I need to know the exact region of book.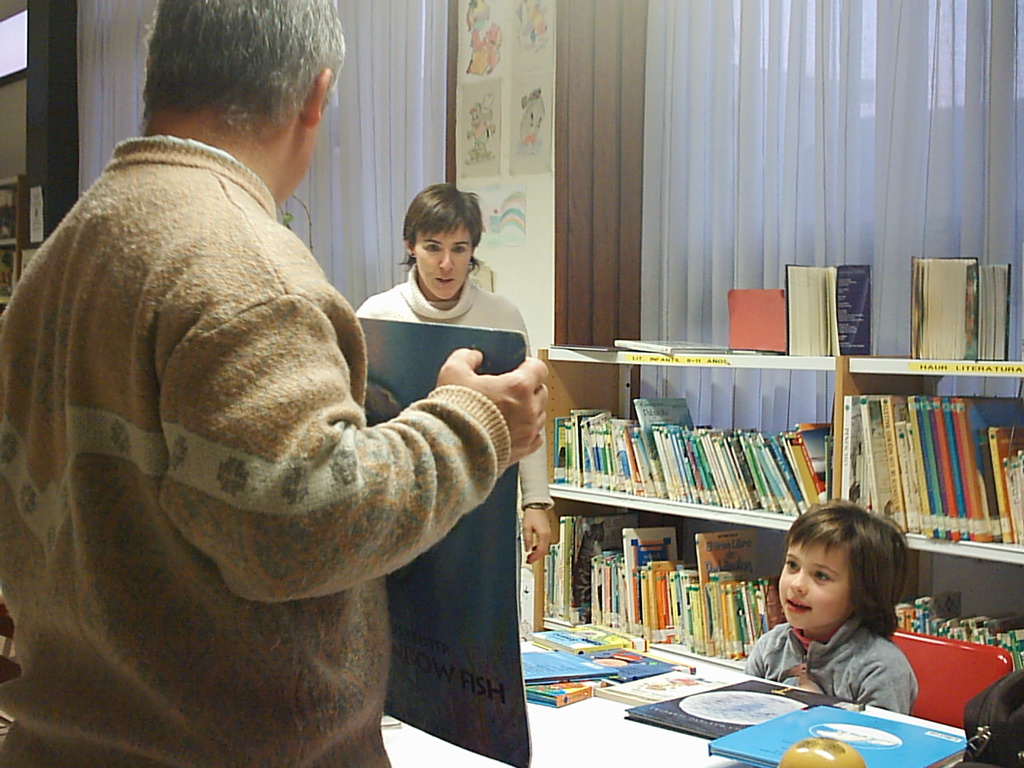
Region: locate(602, 666, 710, 713).
